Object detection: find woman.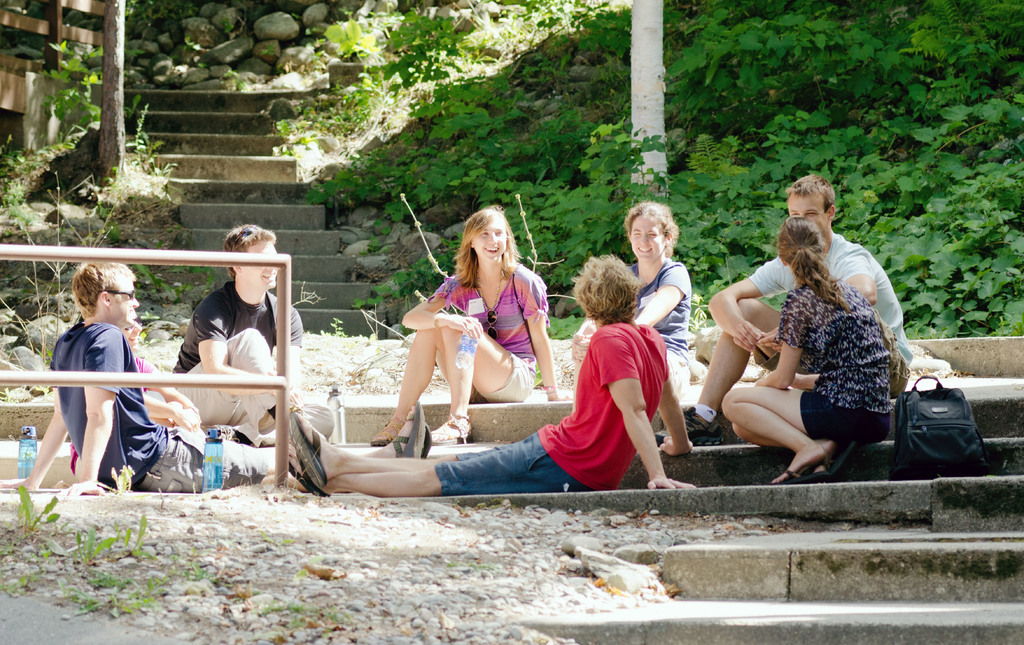
(left=572, top=197, right=702, bottom=406).
